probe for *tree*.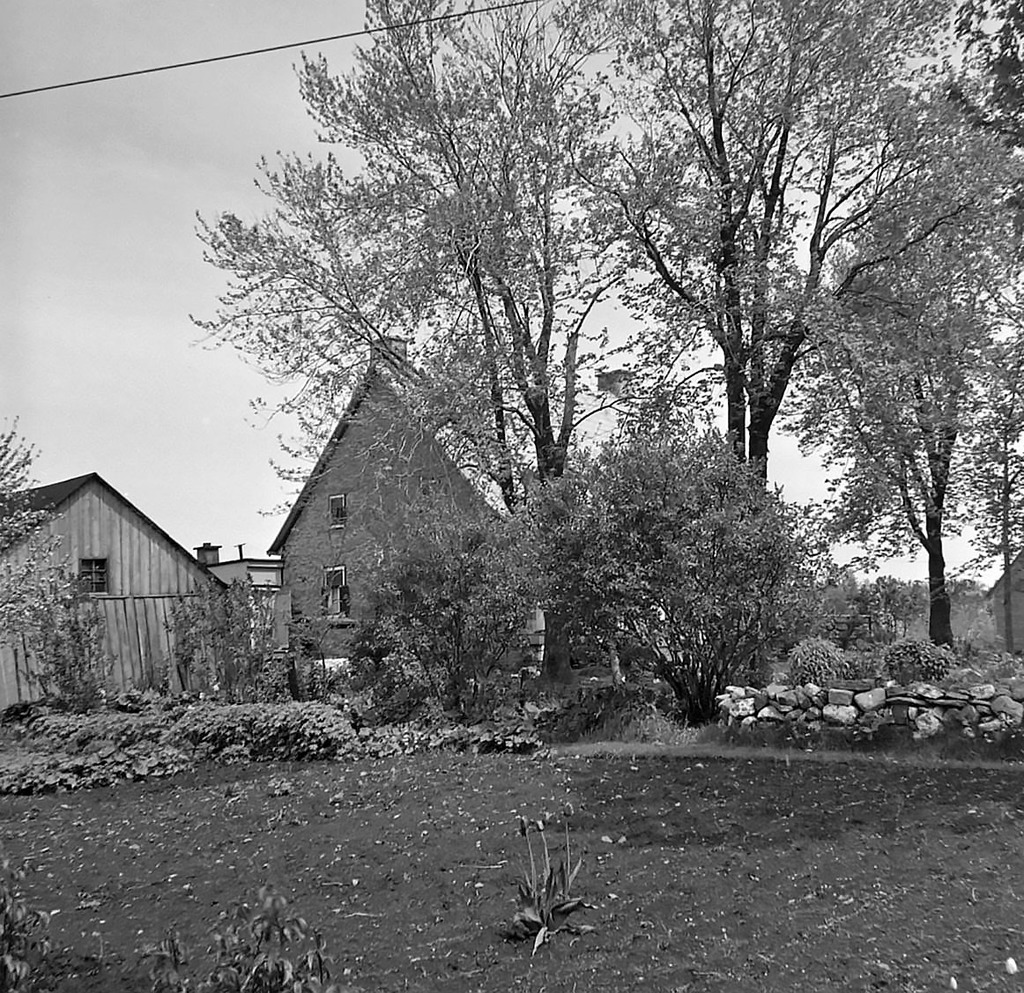
Probe result: x1=746, y1=0, x2=1023, y2=684.
